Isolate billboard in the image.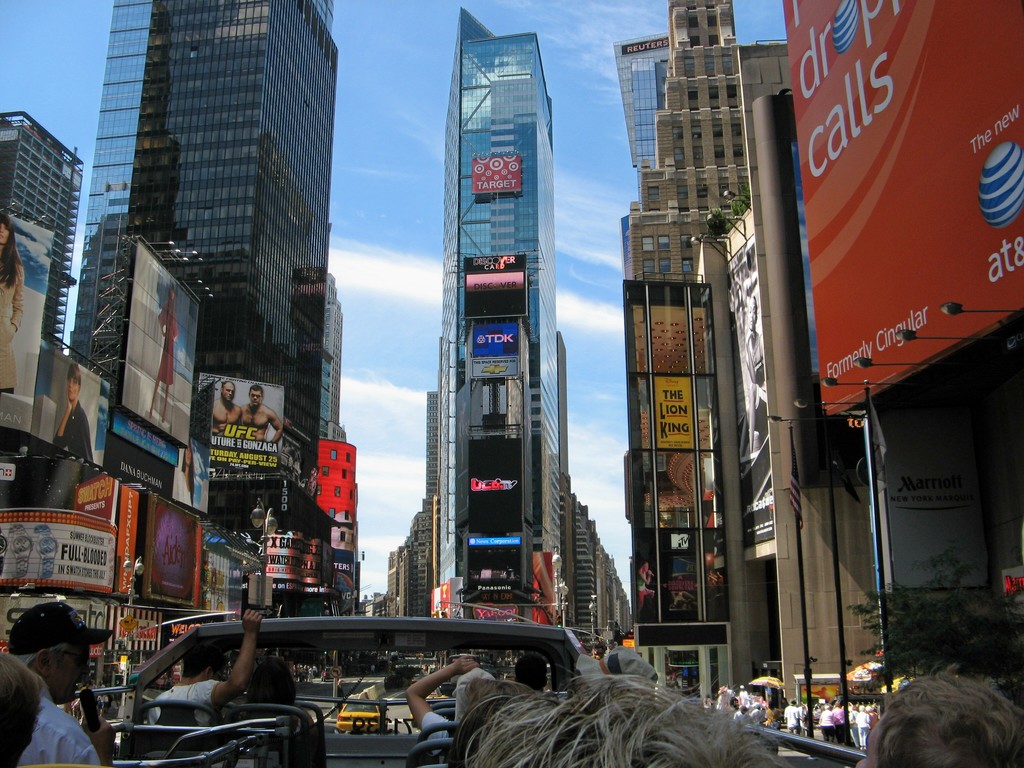
Isolated region: (462, 316, 522, 379).
